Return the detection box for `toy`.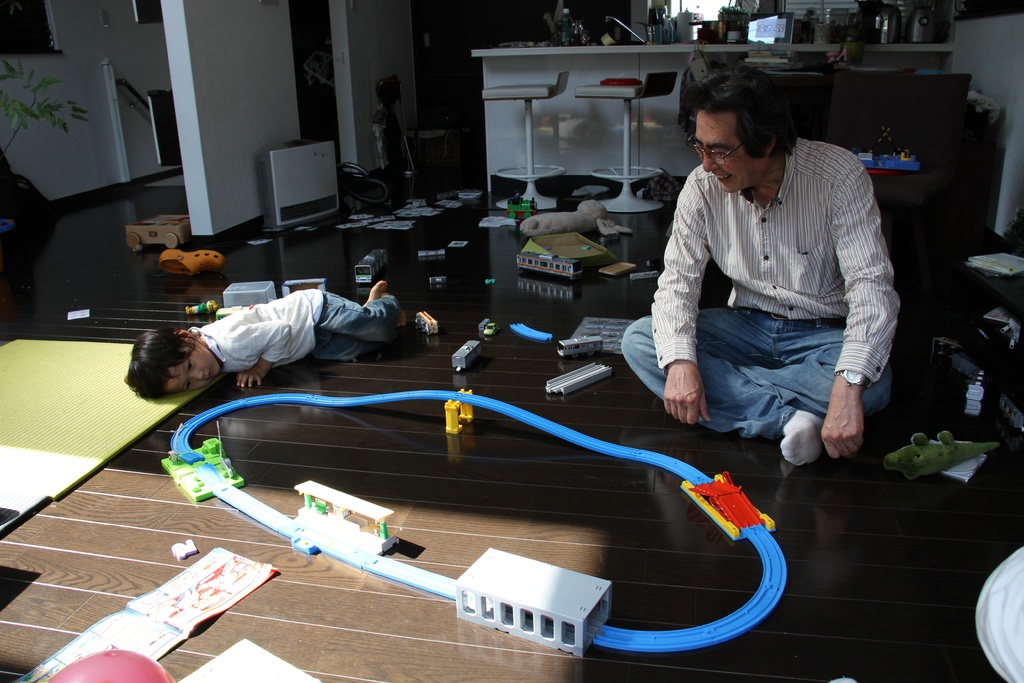
<bbox>687, 482, 774, 545</bbox>.
